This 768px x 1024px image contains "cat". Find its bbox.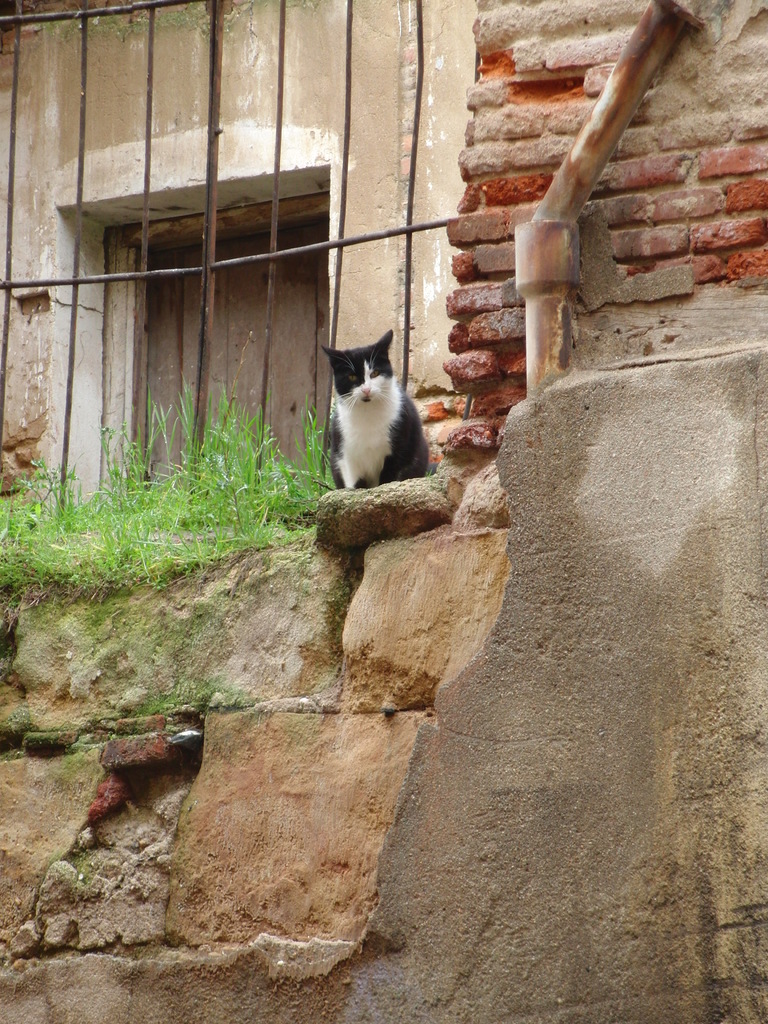
select_region(321, 330, 433, 489).
